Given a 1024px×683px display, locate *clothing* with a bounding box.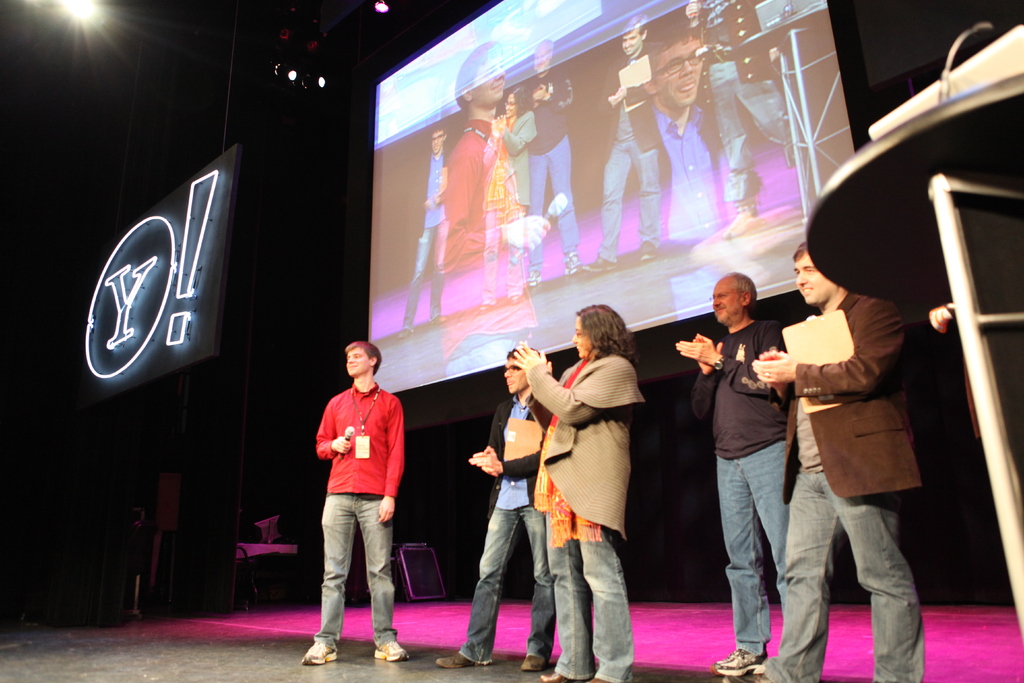
Located: 527, 74, 586, 136.
